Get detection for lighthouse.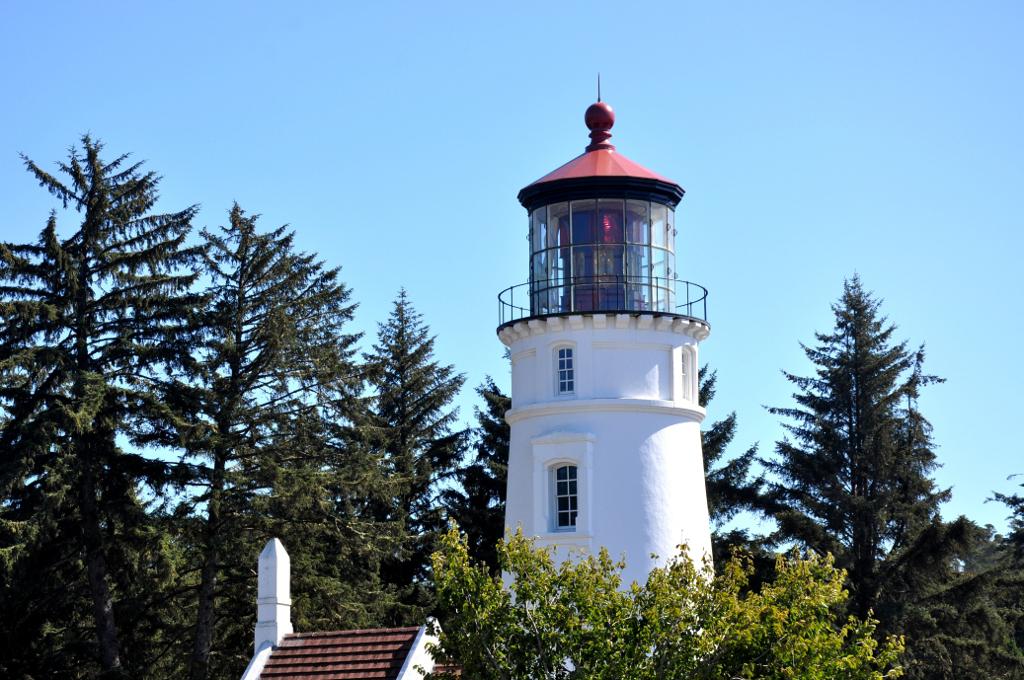
Detection: (482, 69, 737, 602).
